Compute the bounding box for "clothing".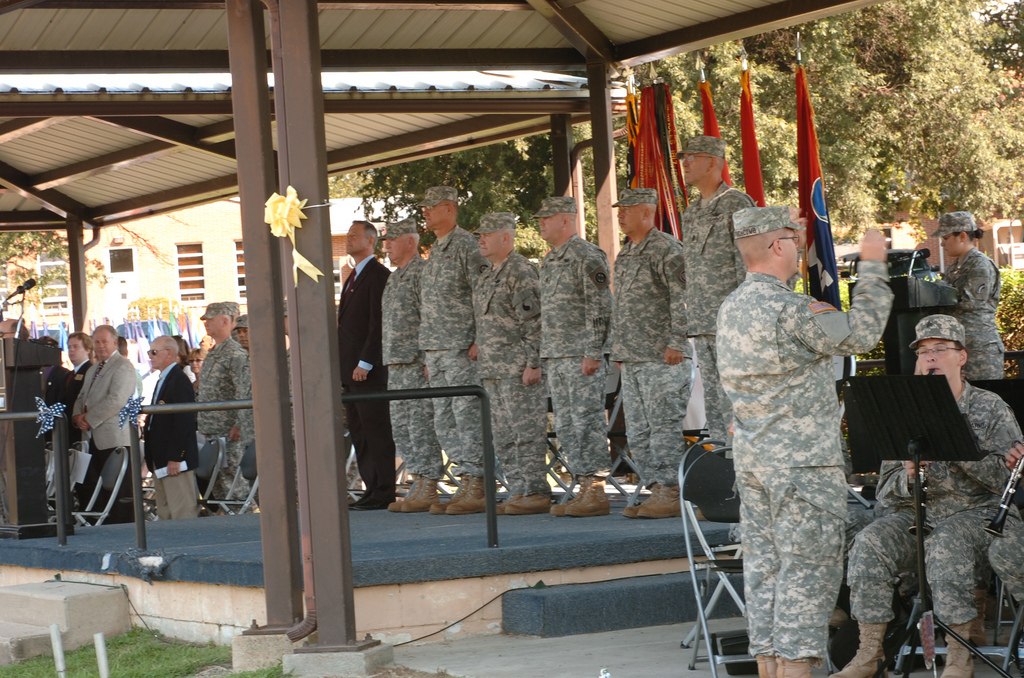
(418,229,484,471).
